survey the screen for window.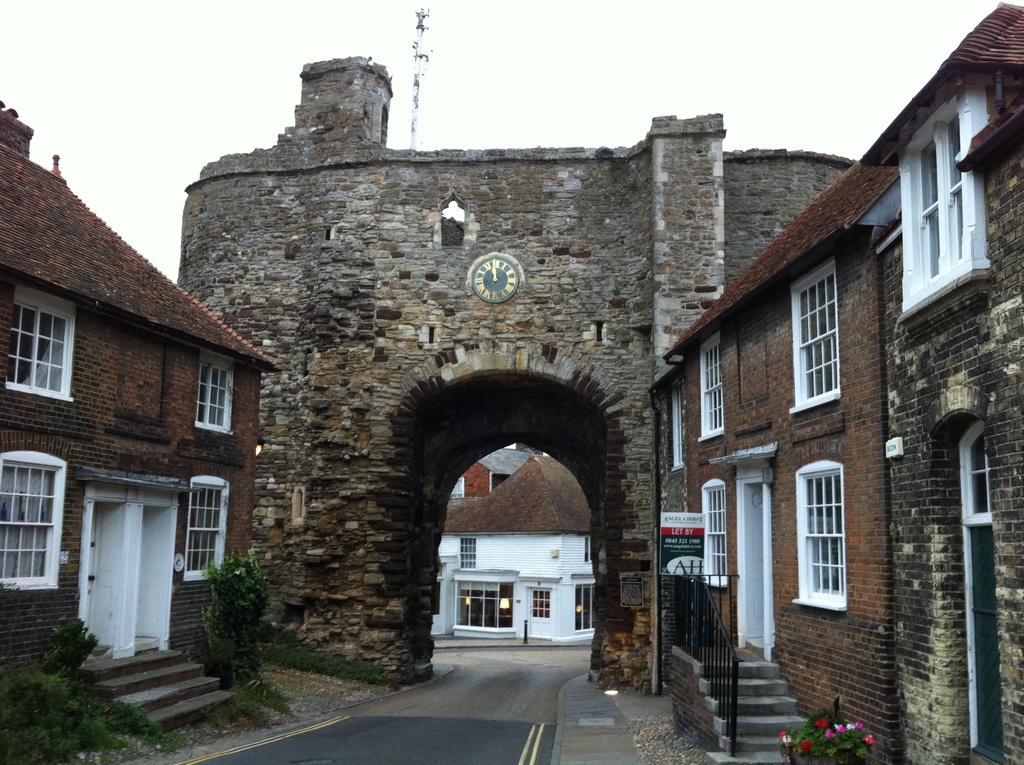
Survey found: bbox=[573, 585, 596, 634].
